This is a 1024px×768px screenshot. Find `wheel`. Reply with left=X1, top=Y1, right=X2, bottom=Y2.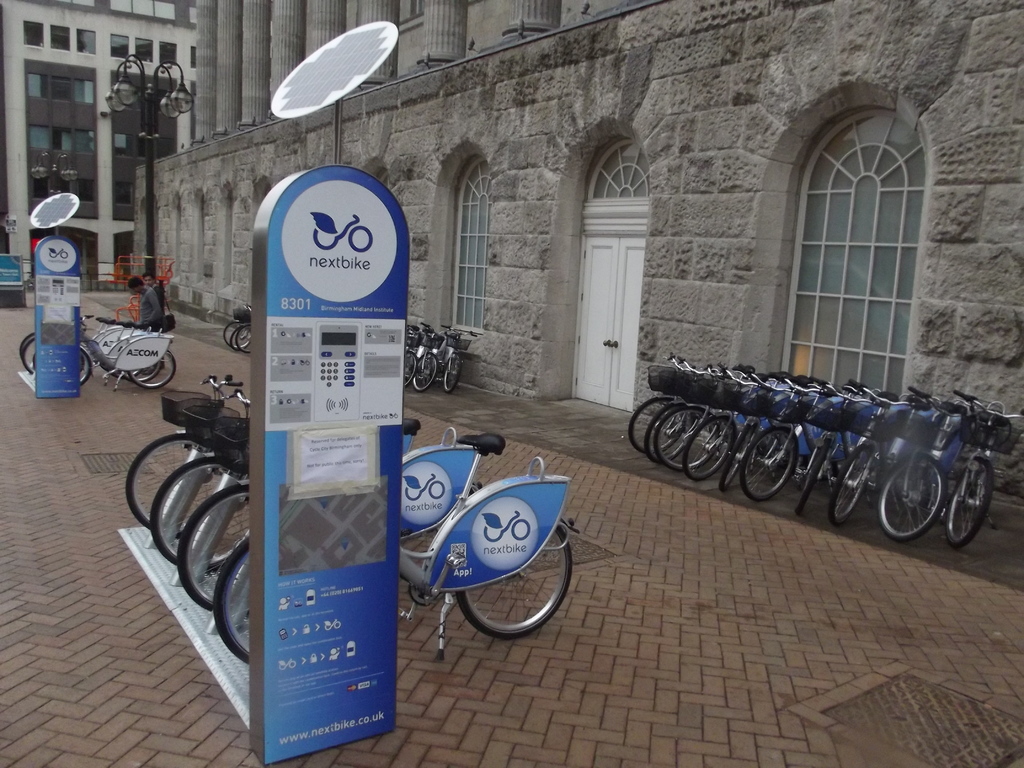
left=653, top=406, right=721, bottom=471.
